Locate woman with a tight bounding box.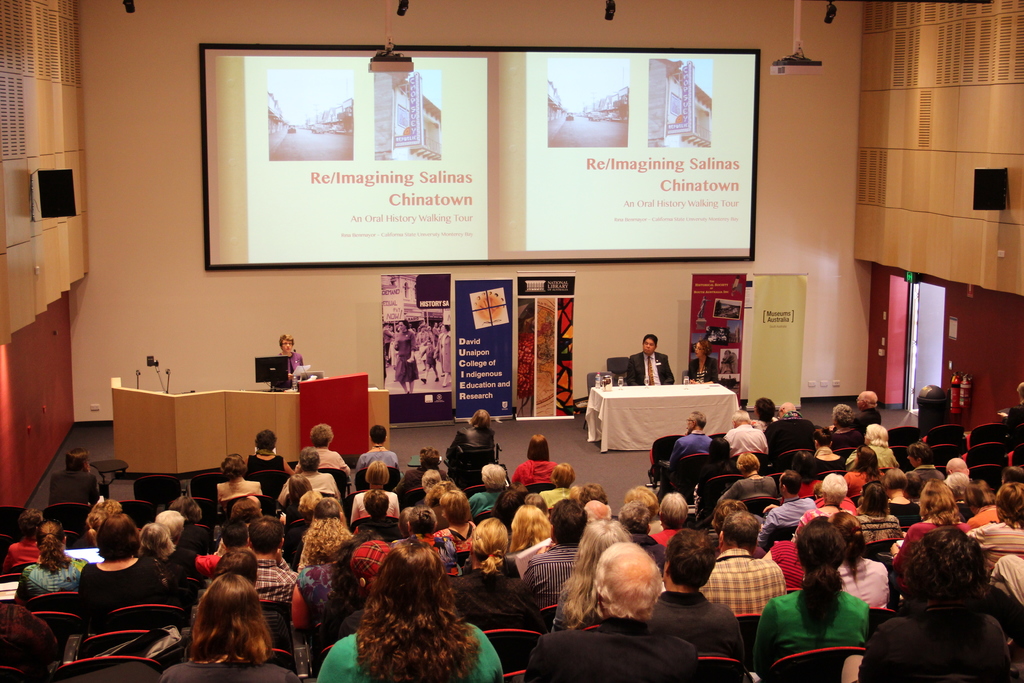
850 482 899 550.
